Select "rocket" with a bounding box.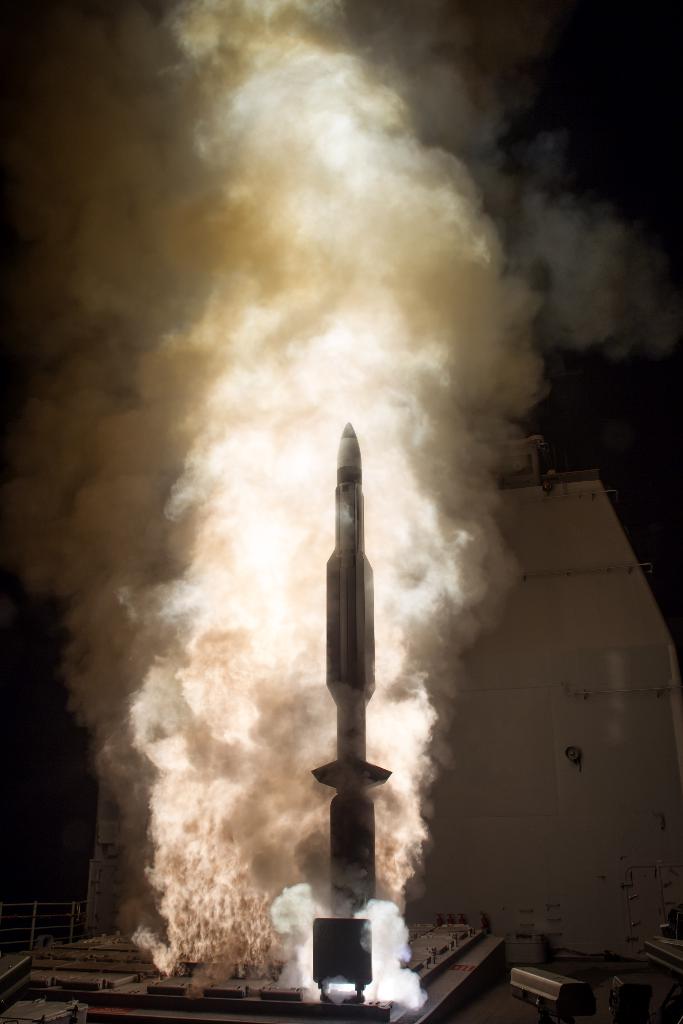
<bbox>311, 422, 395, 918</bbox>.
